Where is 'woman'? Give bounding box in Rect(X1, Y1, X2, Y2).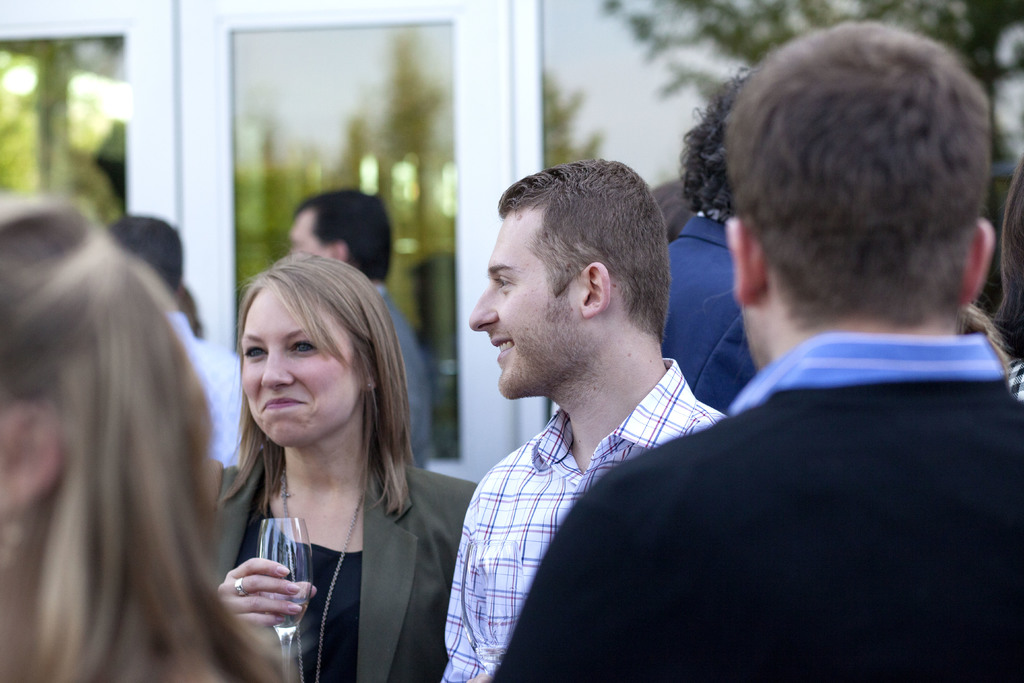
Rect(191, 258, 440, 671).
